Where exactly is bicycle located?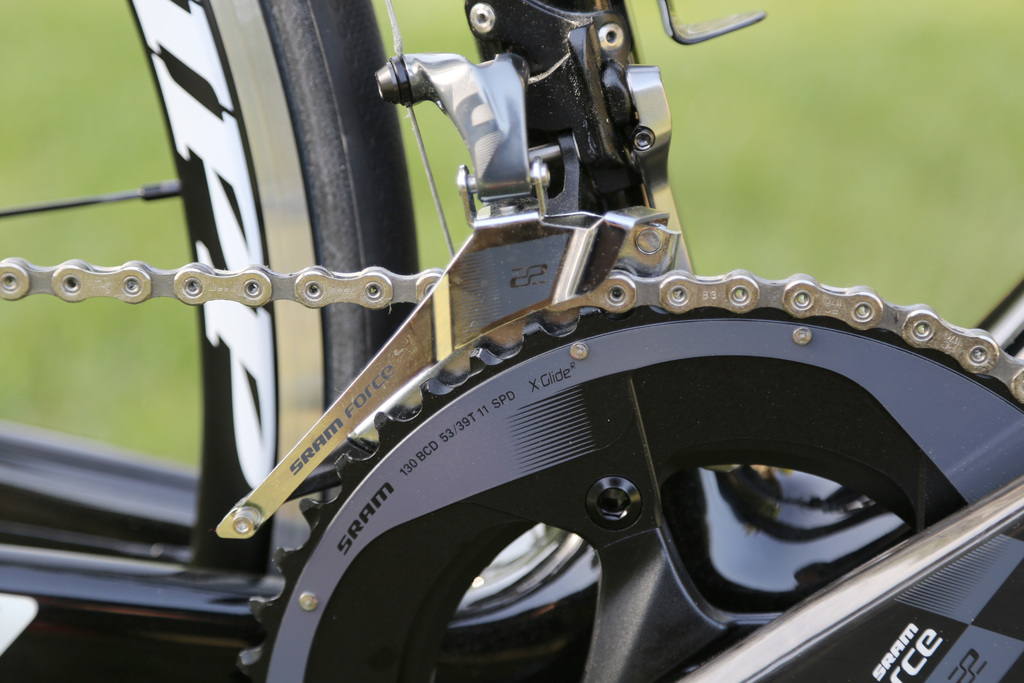
Its bounding box is (0,0,1023,682).
